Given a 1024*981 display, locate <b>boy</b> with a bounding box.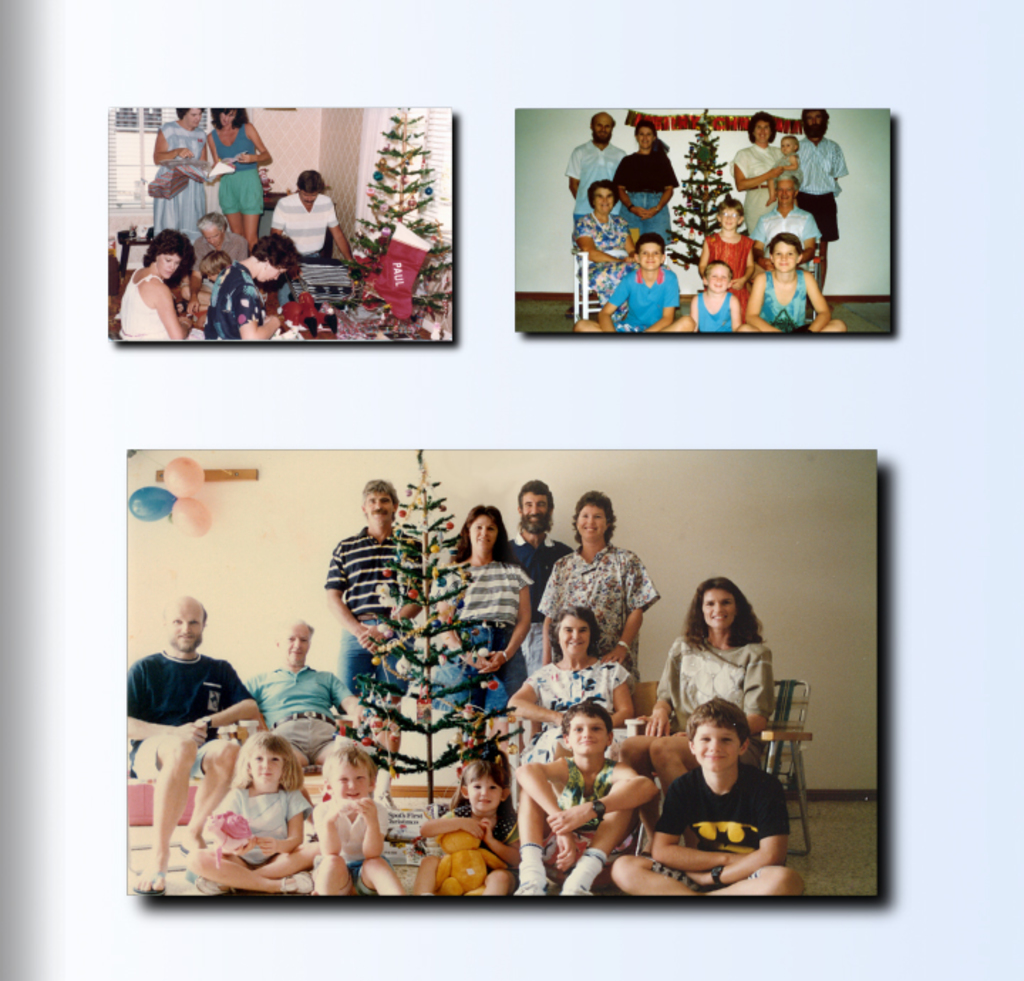
Located: 687:259:747:333.
